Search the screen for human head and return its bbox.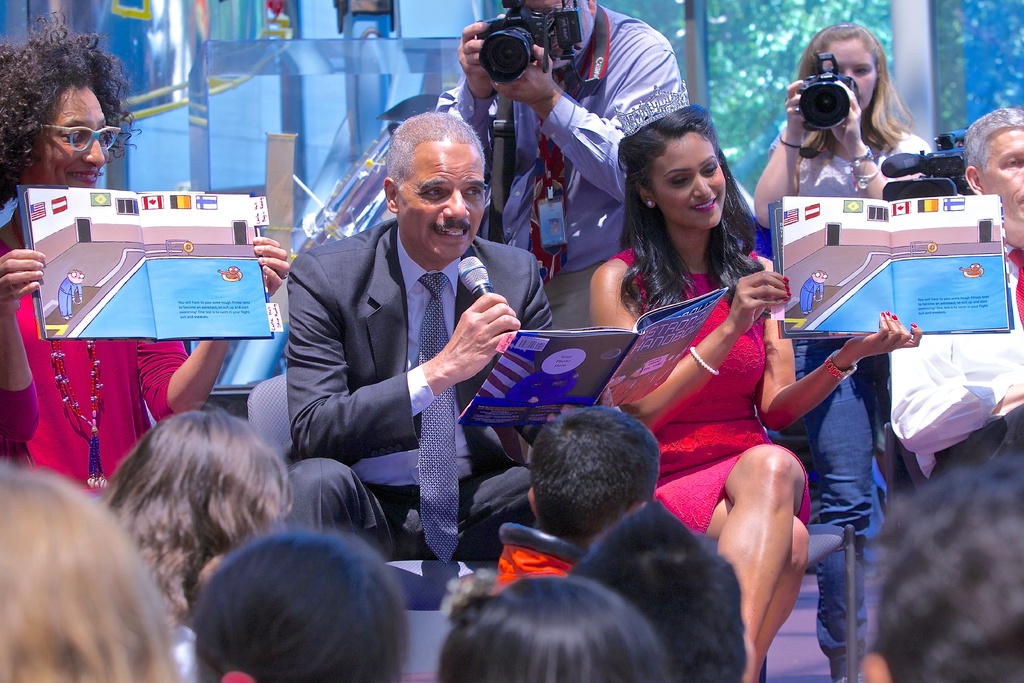
Found: {"left": 382, "top": 107, "right": 490, "bottom": 265}.
